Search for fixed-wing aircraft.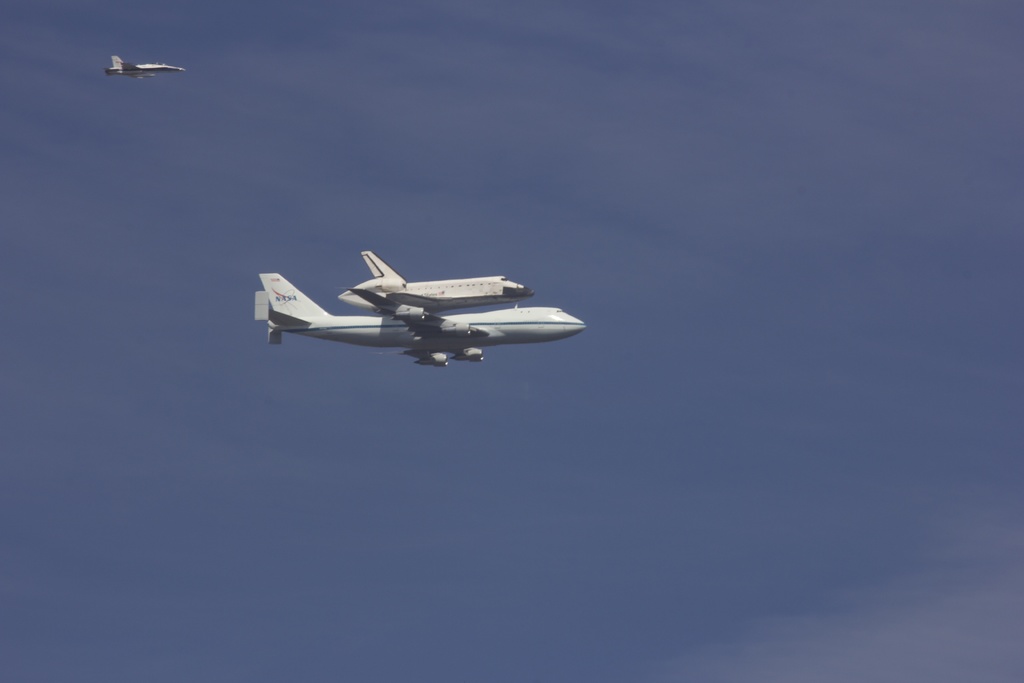
Found at l=248, t=264, r=588, b=370.
